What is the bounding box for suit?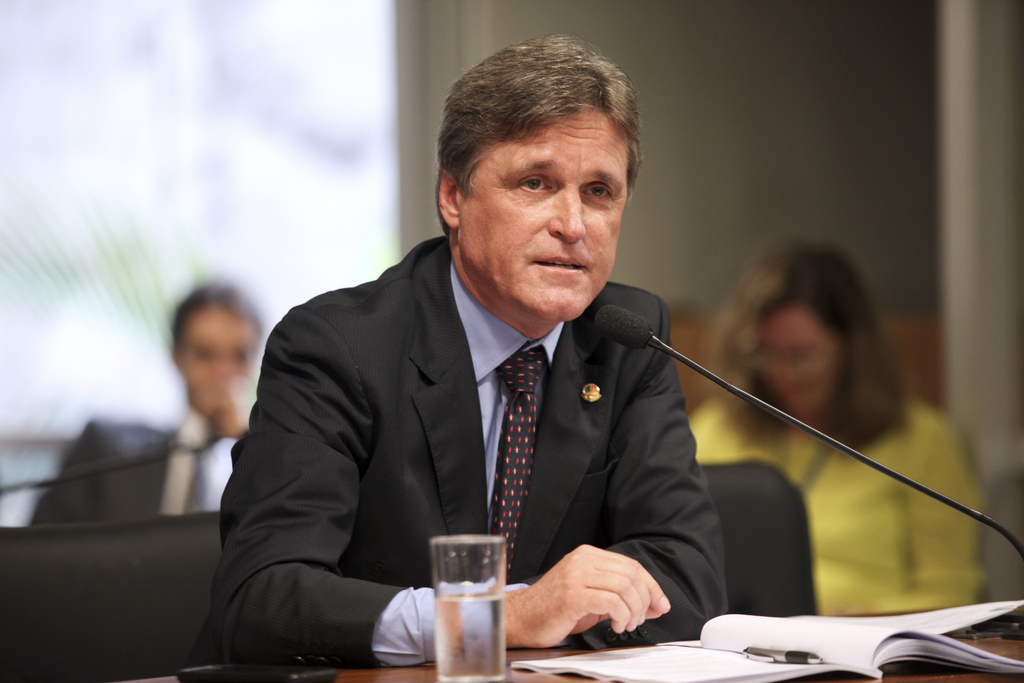
box(26, 414, 250, 528).
